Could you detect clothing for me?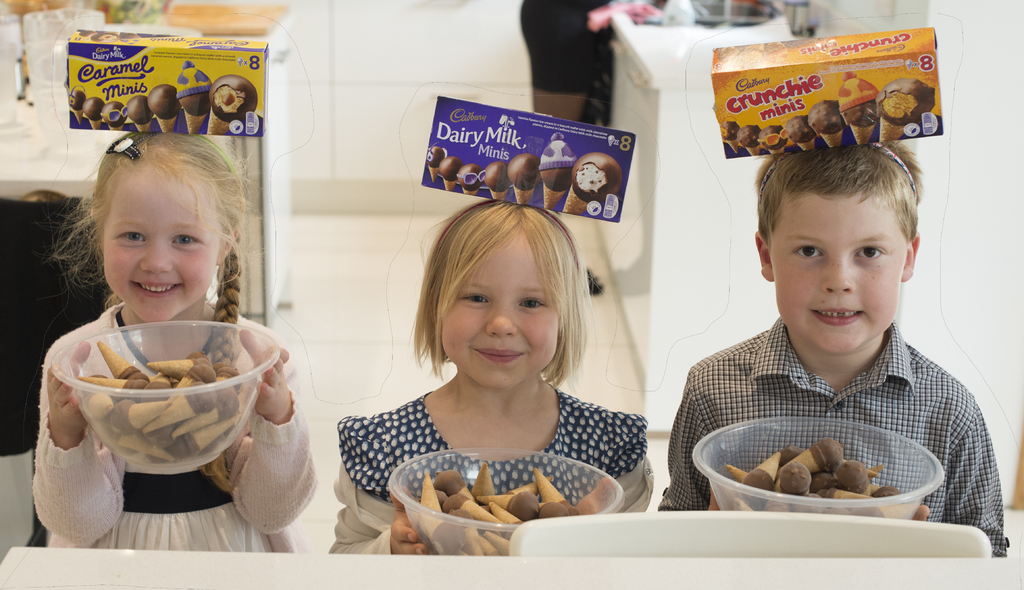
Detection result: (left=645, top=312, right=1009, bottom=560).
